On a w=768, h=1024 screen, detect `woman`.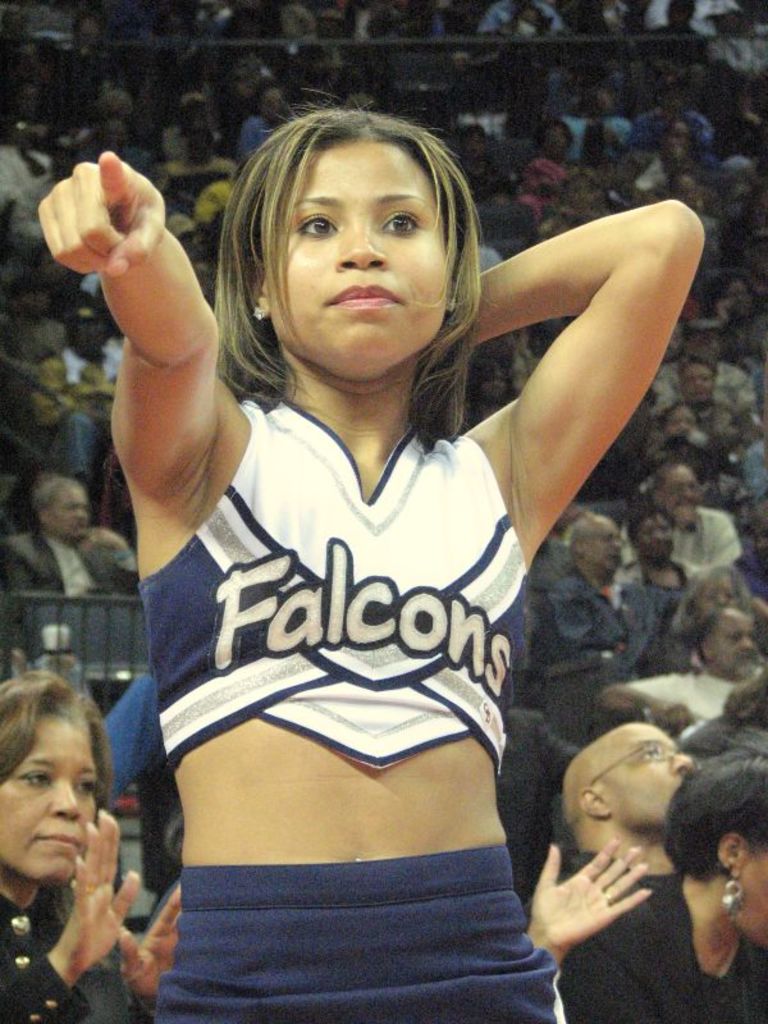
crop(37, 87, 701, 1023).
